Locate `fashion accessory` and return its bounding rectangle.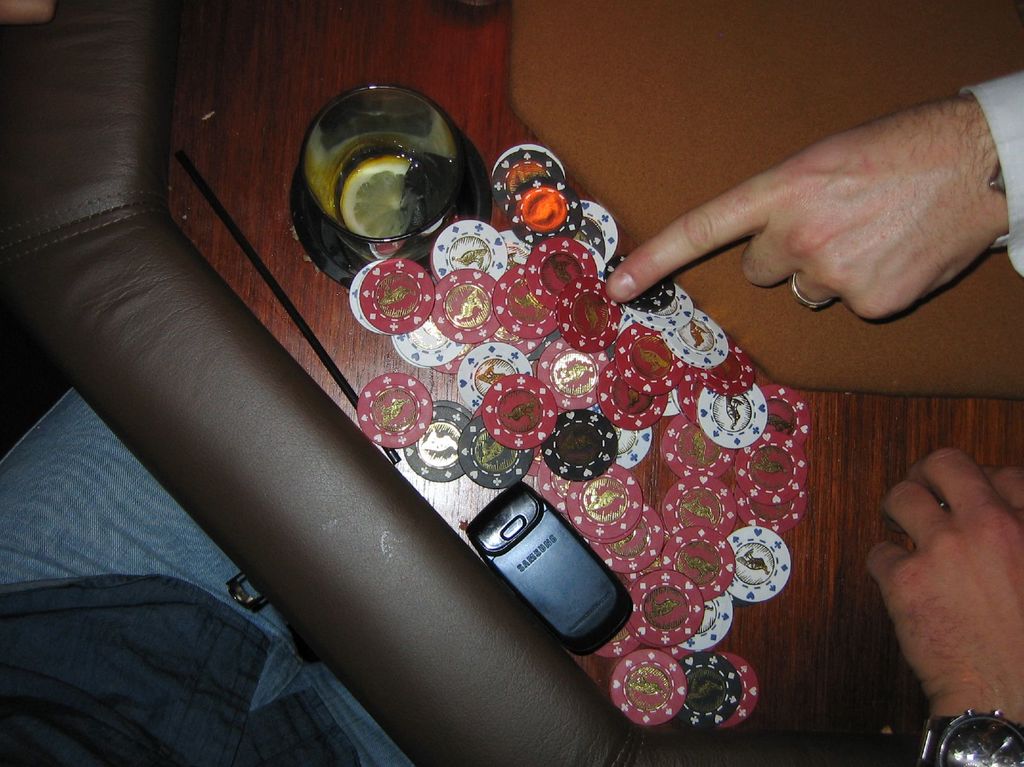
bbox(785, 270, 842, 310).
